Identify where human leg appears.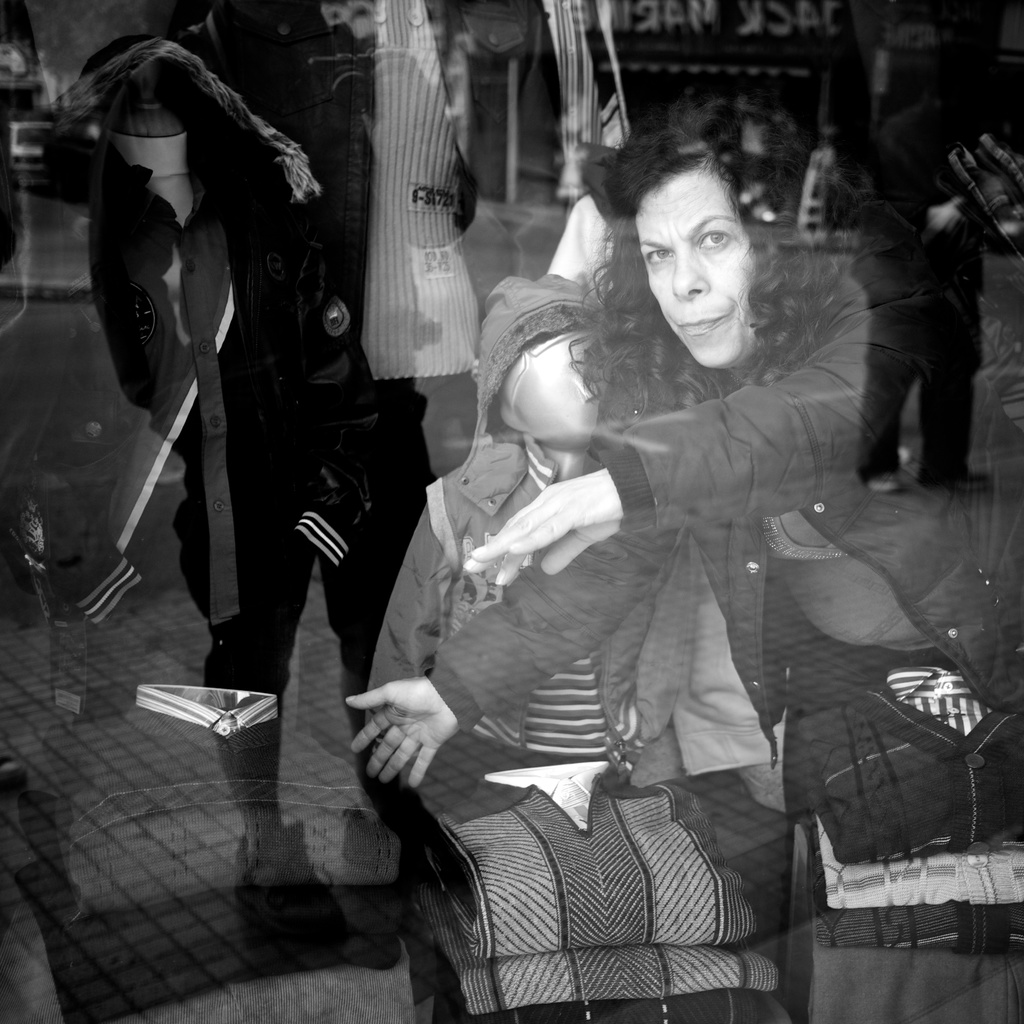
Appears at {"x1": 167, "y1": 388, "x2": 348, "y2": 955}.
